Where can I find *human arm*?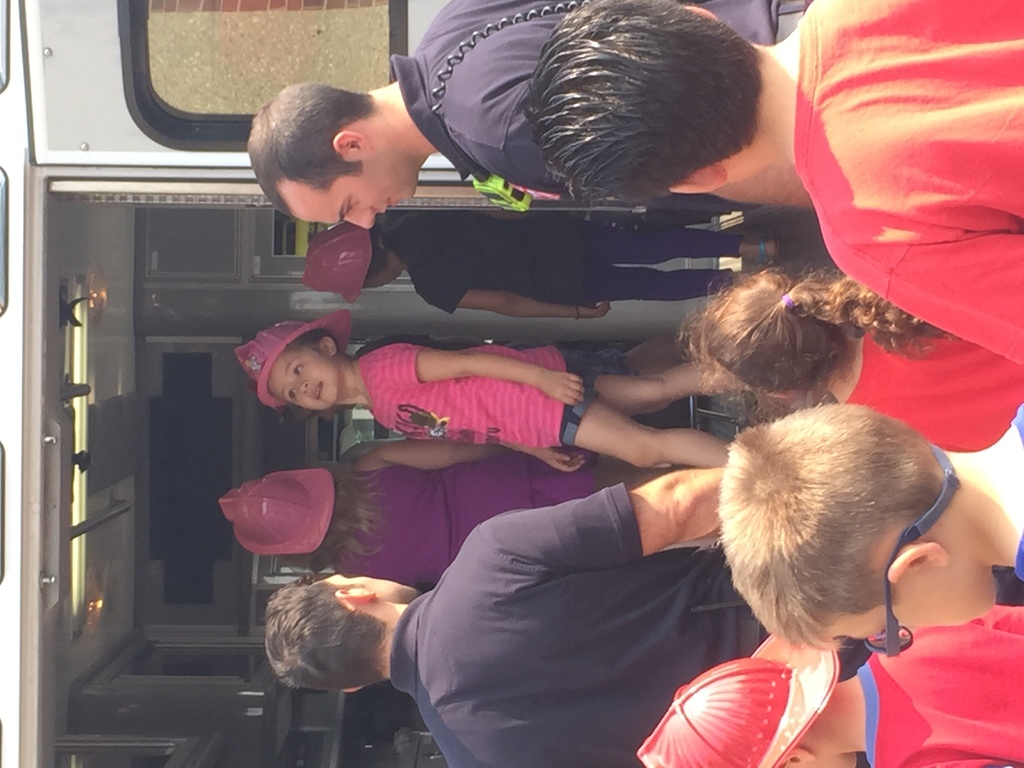
You can find it at [880,197,1023,377].
